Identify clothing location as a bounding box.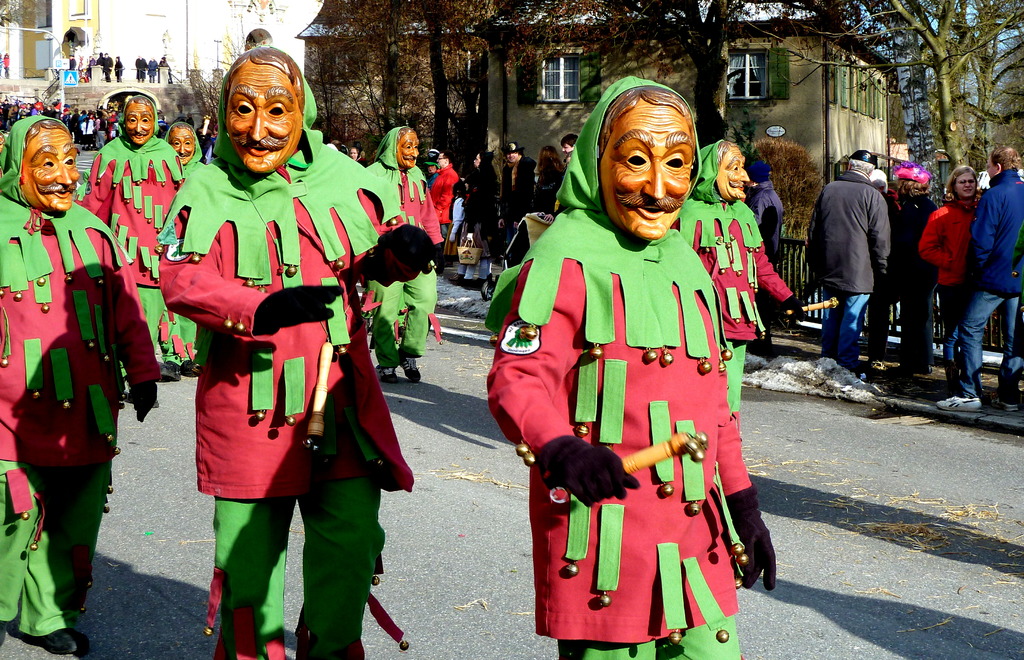
box=[116, 57, 124, 81].
